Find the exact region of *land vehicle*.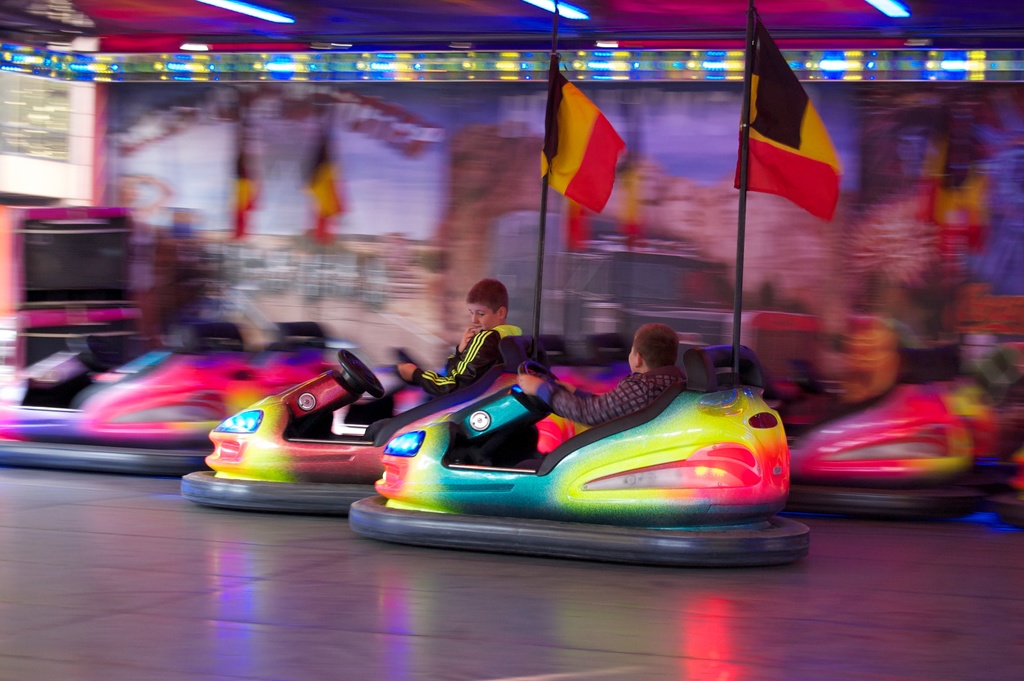
Exact region: box(780, 377, 1016, 523).
